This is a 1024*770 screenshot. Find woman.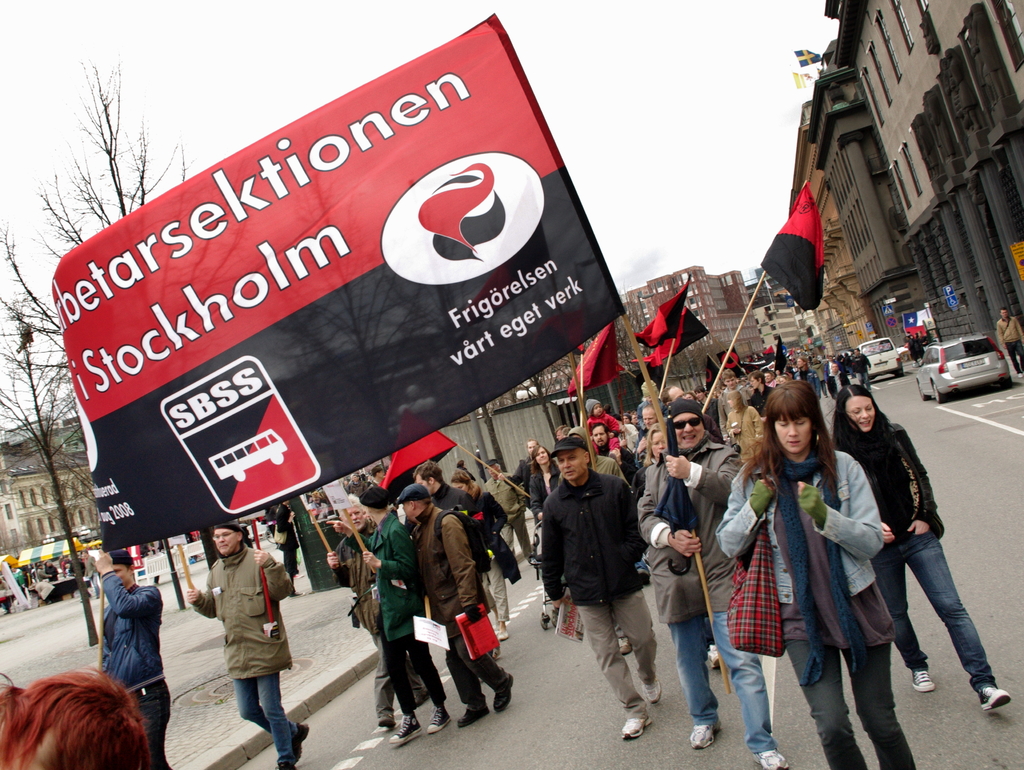
Bounding box: 529/445/566/525.
